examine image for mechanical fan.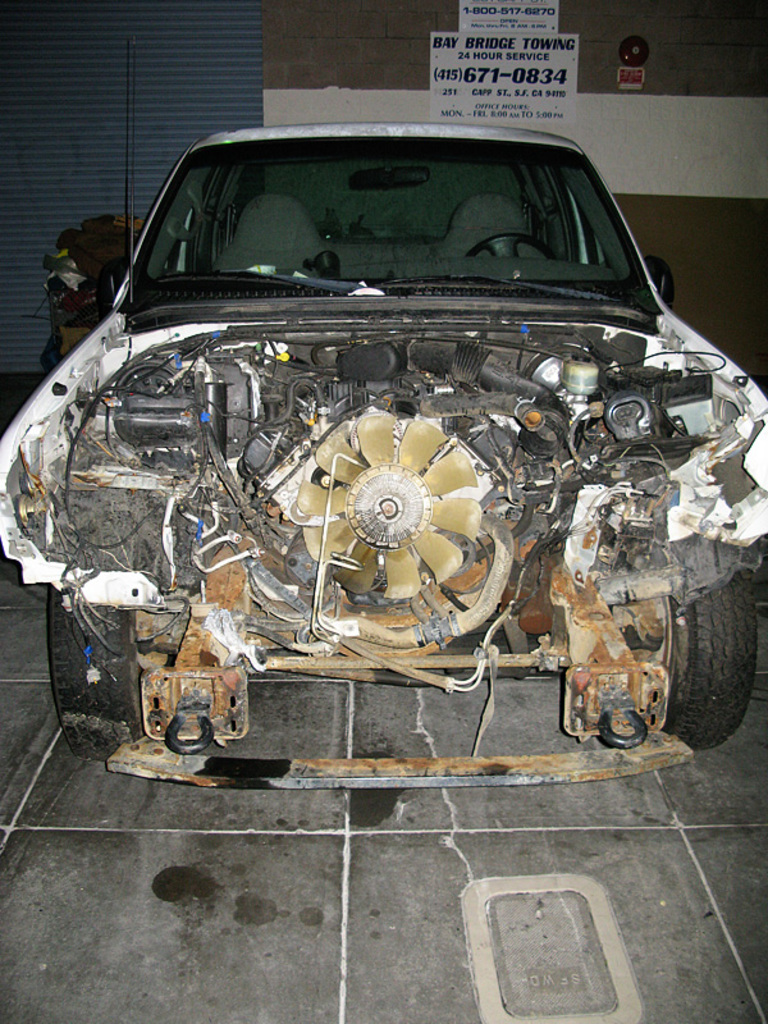
Examination result: Rect(293, 404, 484, 609).
